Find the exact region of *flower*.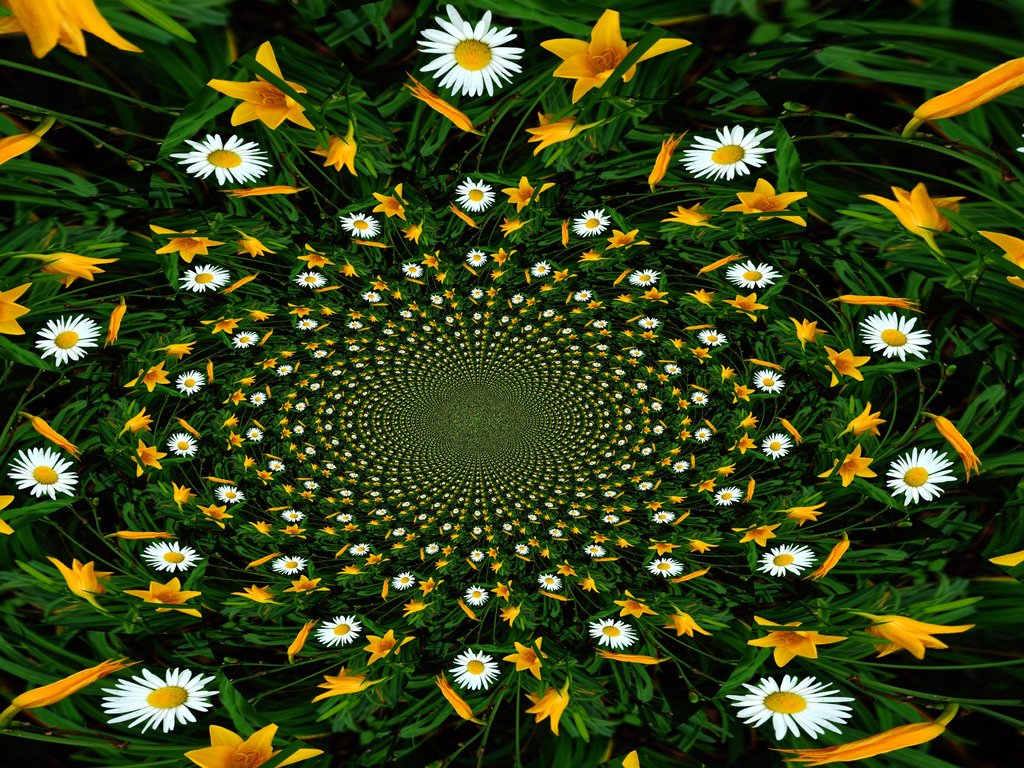
Exact region: <region>664, 202, 713, 223</region>.
